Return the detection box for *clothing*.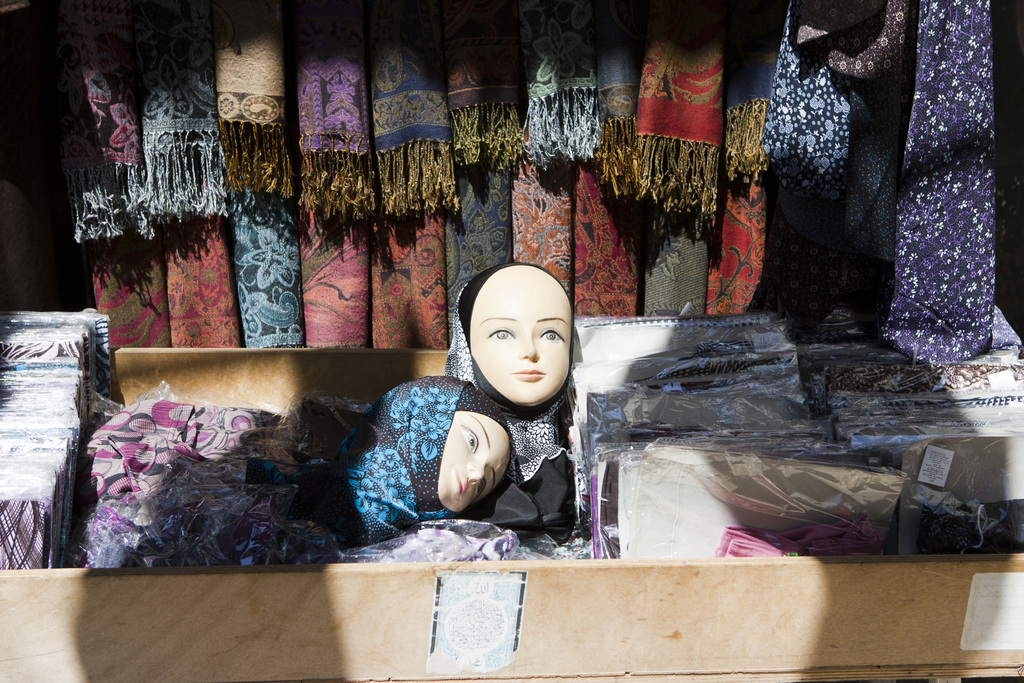
[left=374, top=47, right=451, bottom=350].
